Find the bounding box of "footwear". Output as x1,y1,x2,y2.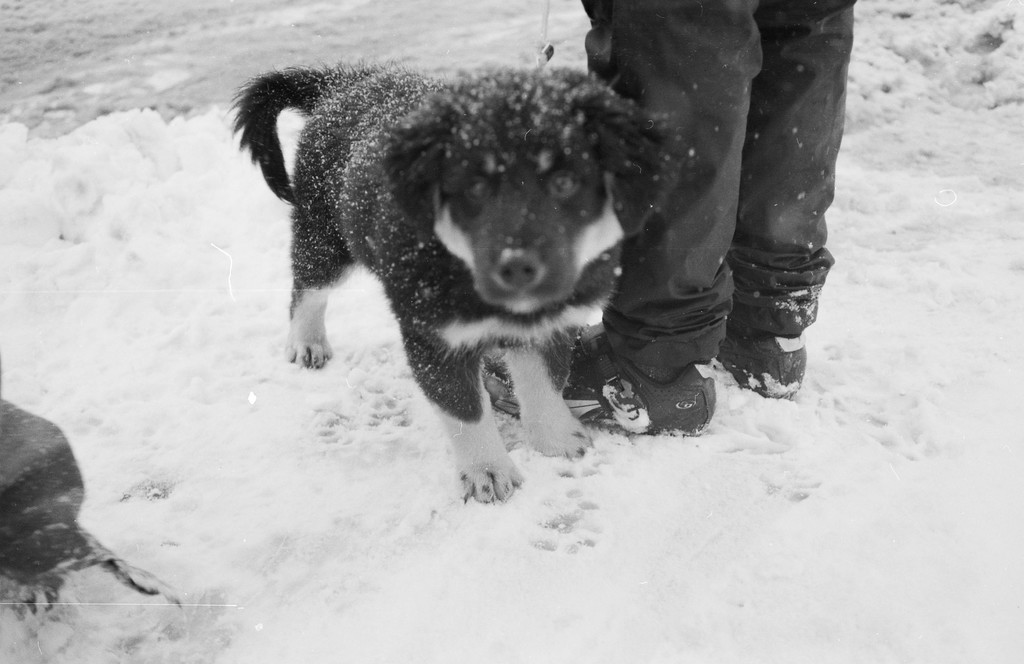
714,330,808,396.
